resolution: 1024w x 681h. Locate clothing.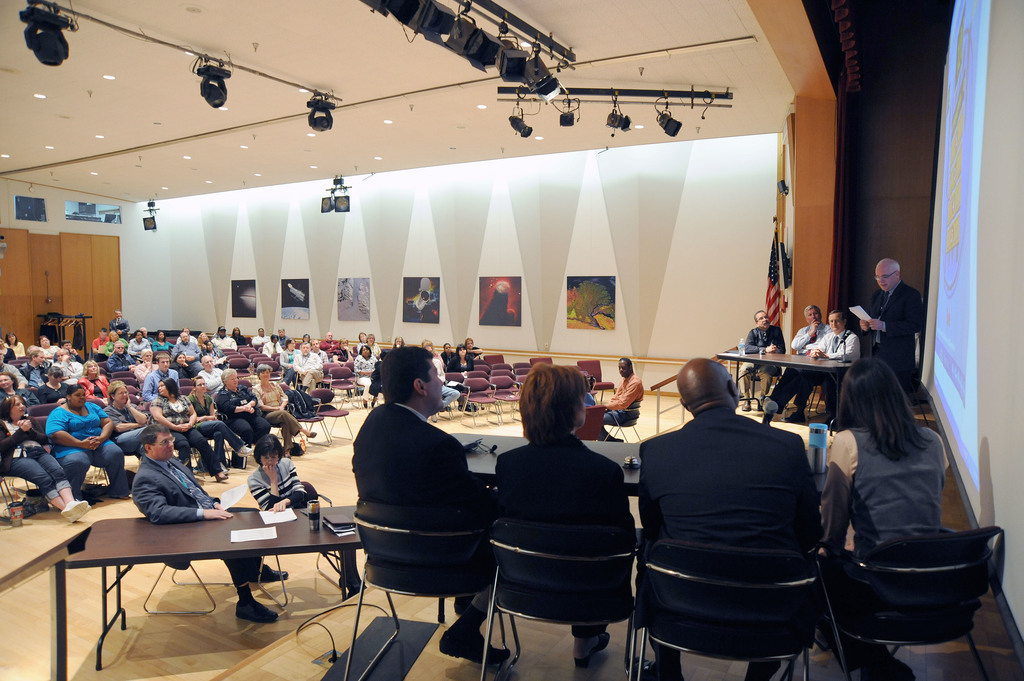
BBox(148, 340, 180, 349).
